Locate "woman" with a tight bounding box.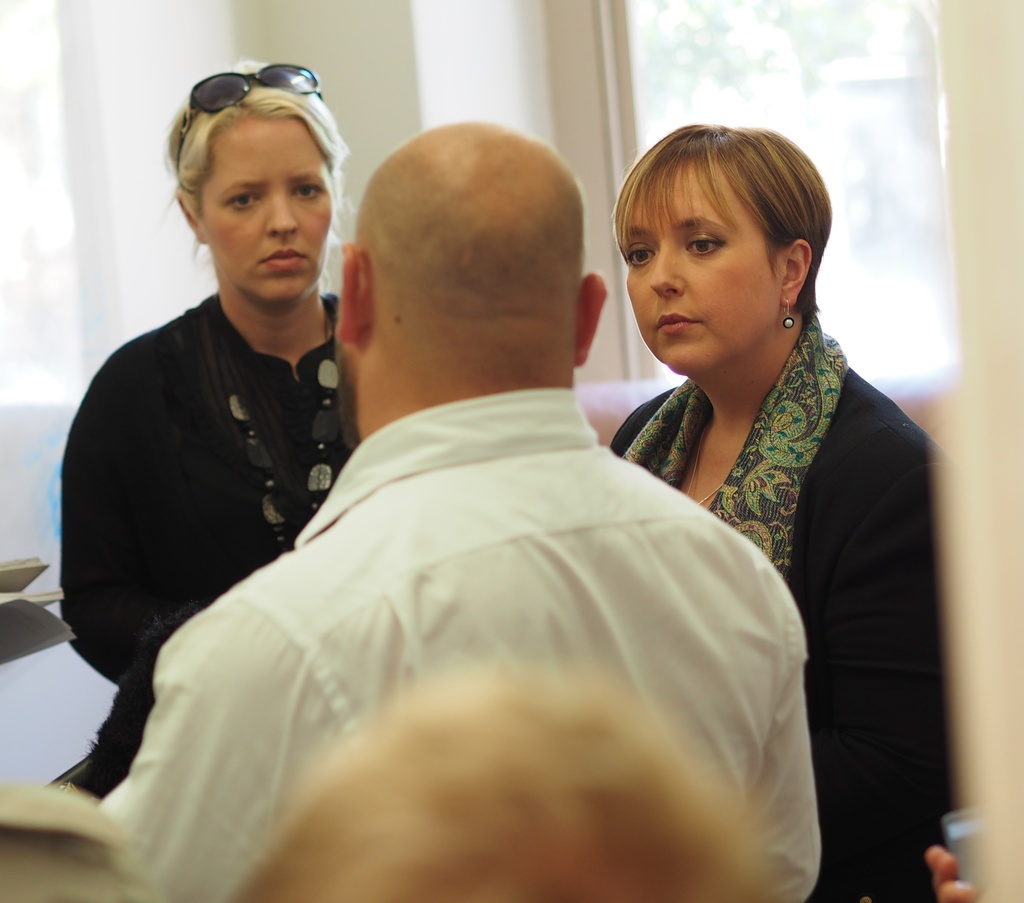
detection(596, 130, 946, 901).
